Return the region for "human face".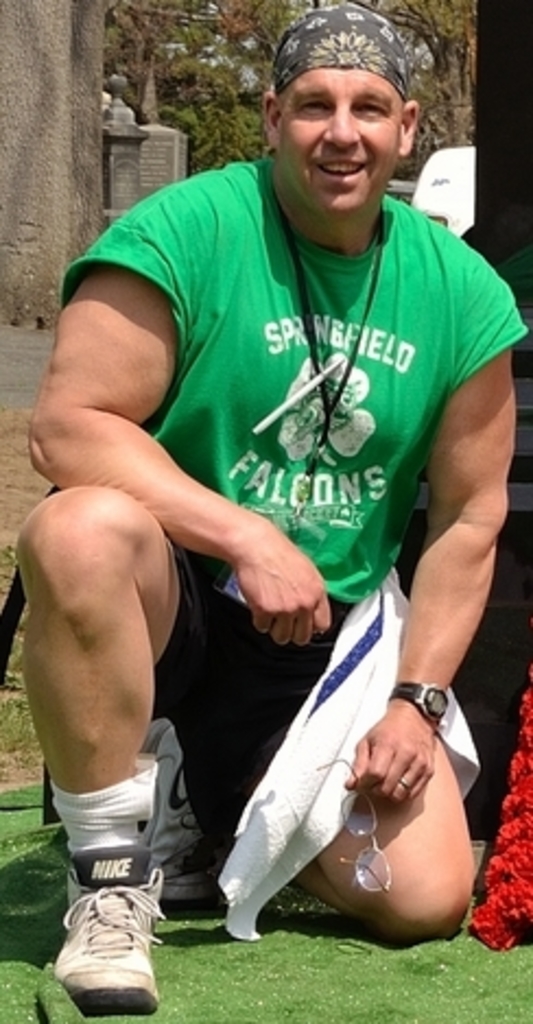
left=280, top=68, right=406, bottom=214.
